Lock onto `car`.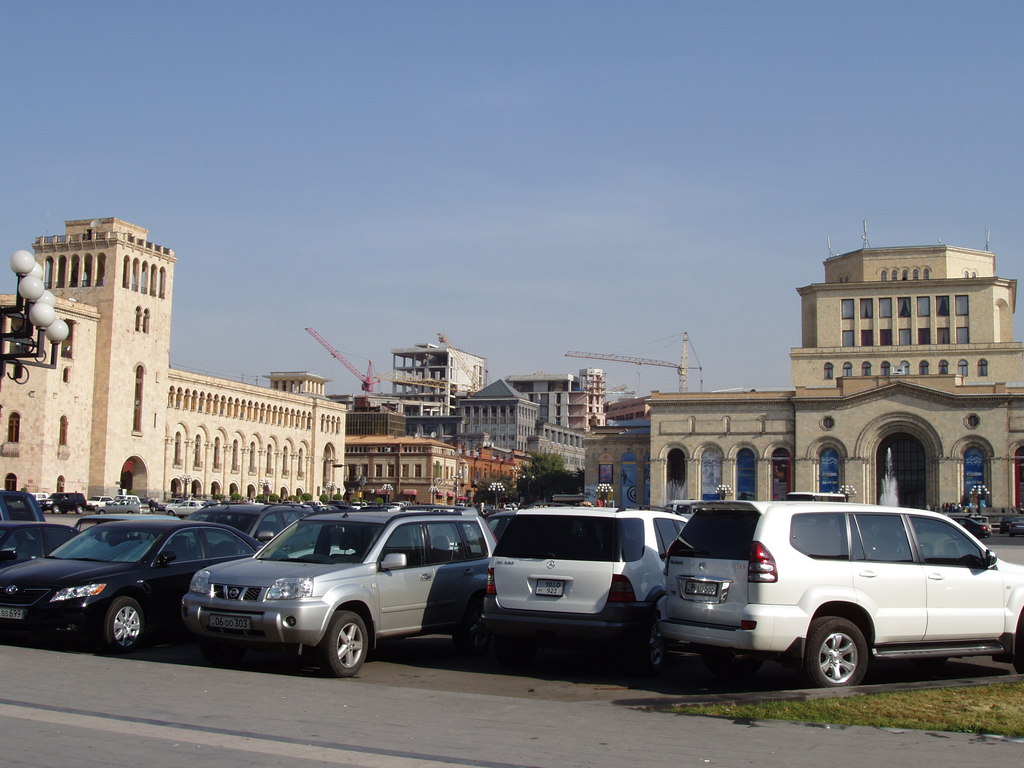
Locked: <bbox>154, 499, 185, 510</bbox>.
